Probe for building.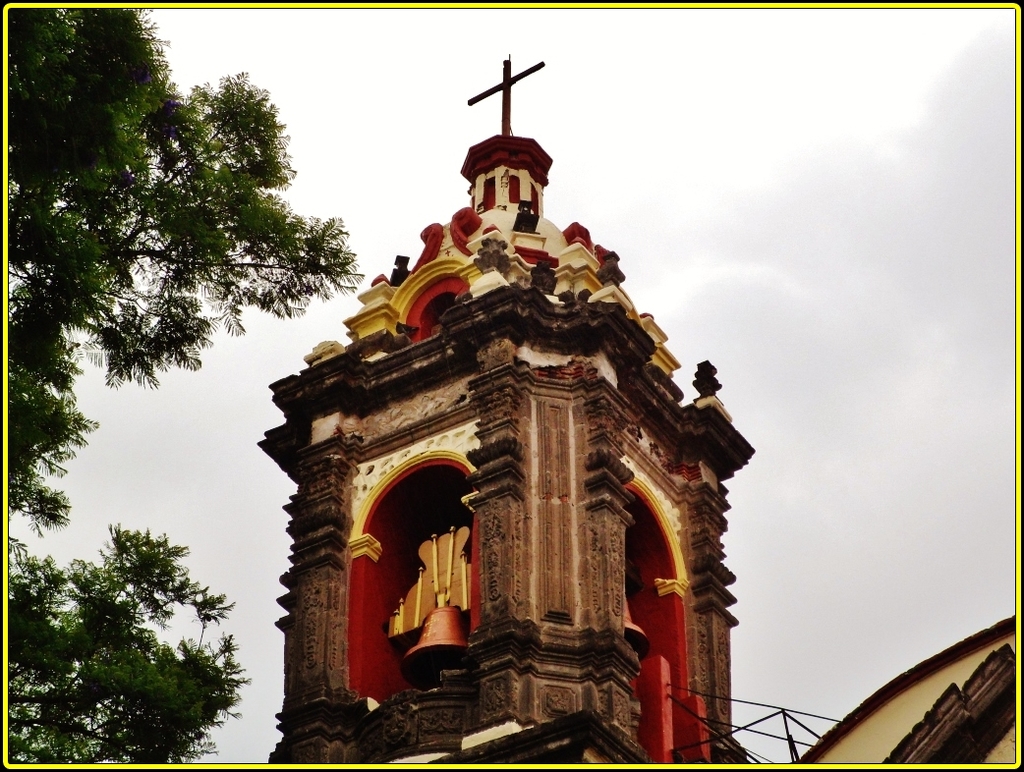
Probe result: <region>257, 55, 1017, 764</region>.
